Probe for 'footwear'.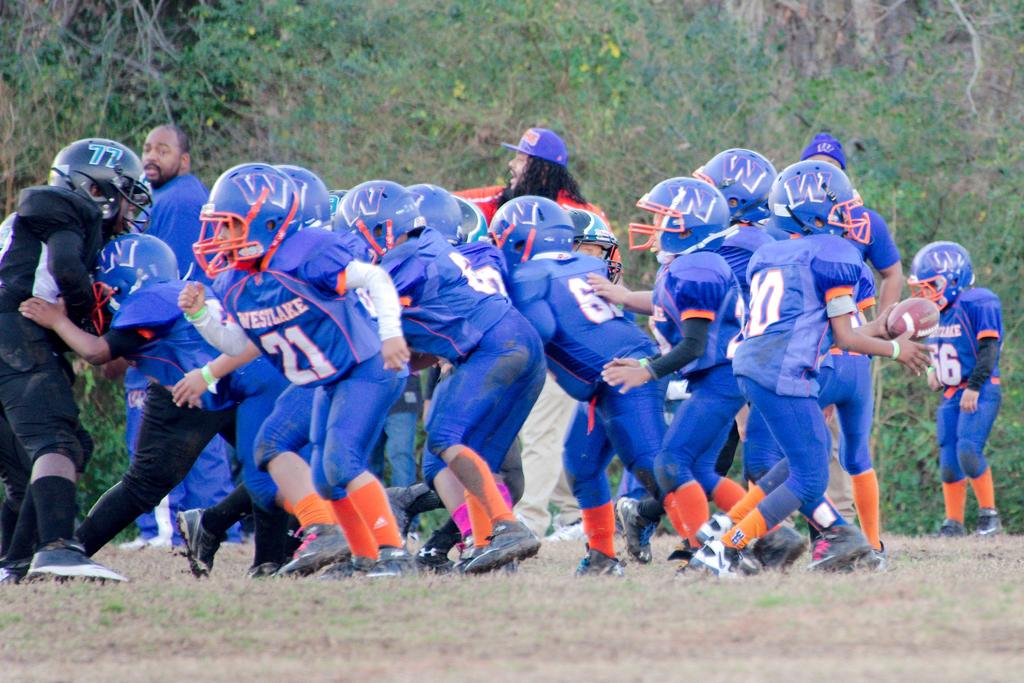
Probe result: box=[616, 498, 659, 570].
